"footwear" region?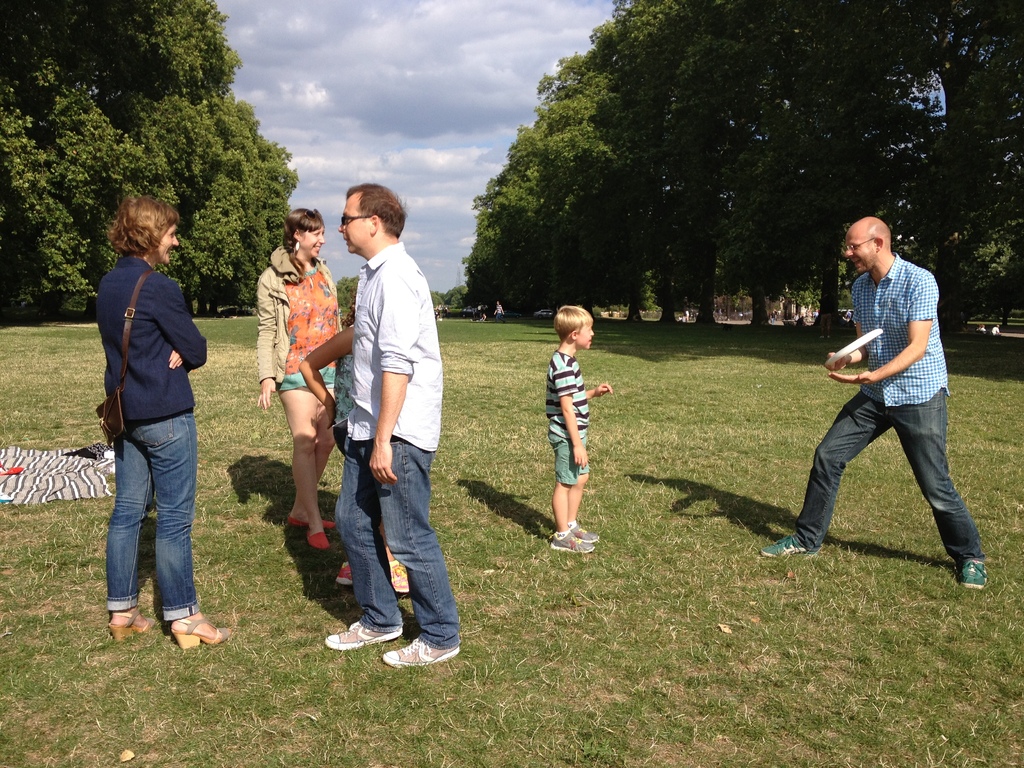
(left=383, top=639, right=461, bottom=668)
